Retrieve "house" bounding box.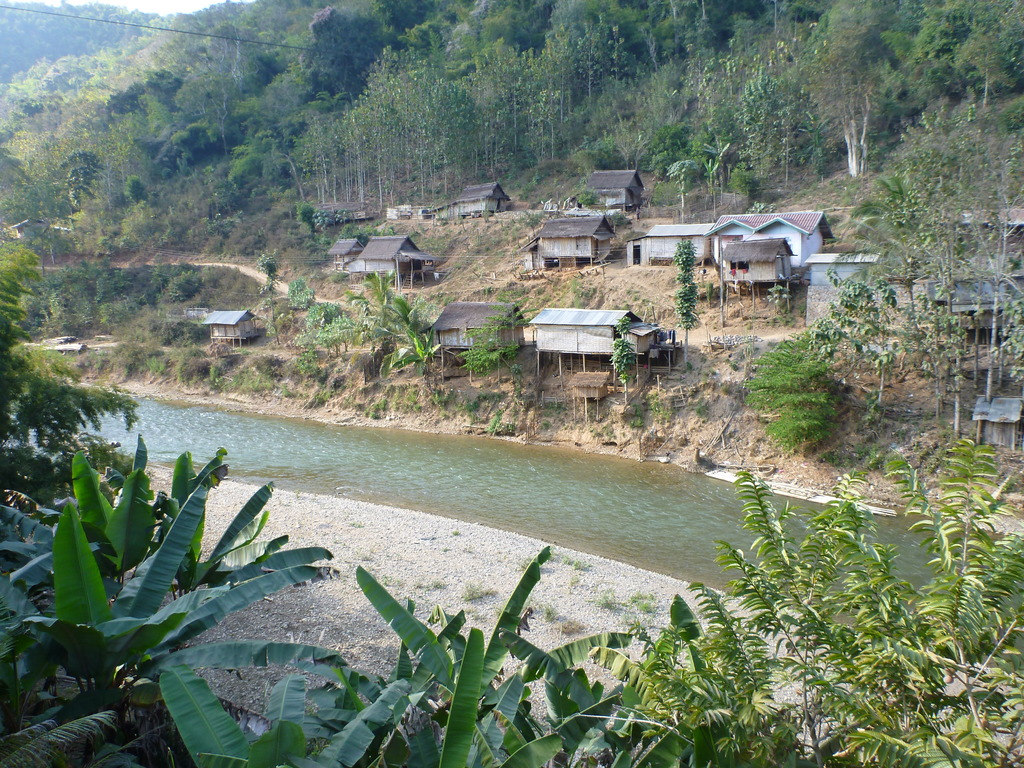
Bounding box: 345 227 423 280.
